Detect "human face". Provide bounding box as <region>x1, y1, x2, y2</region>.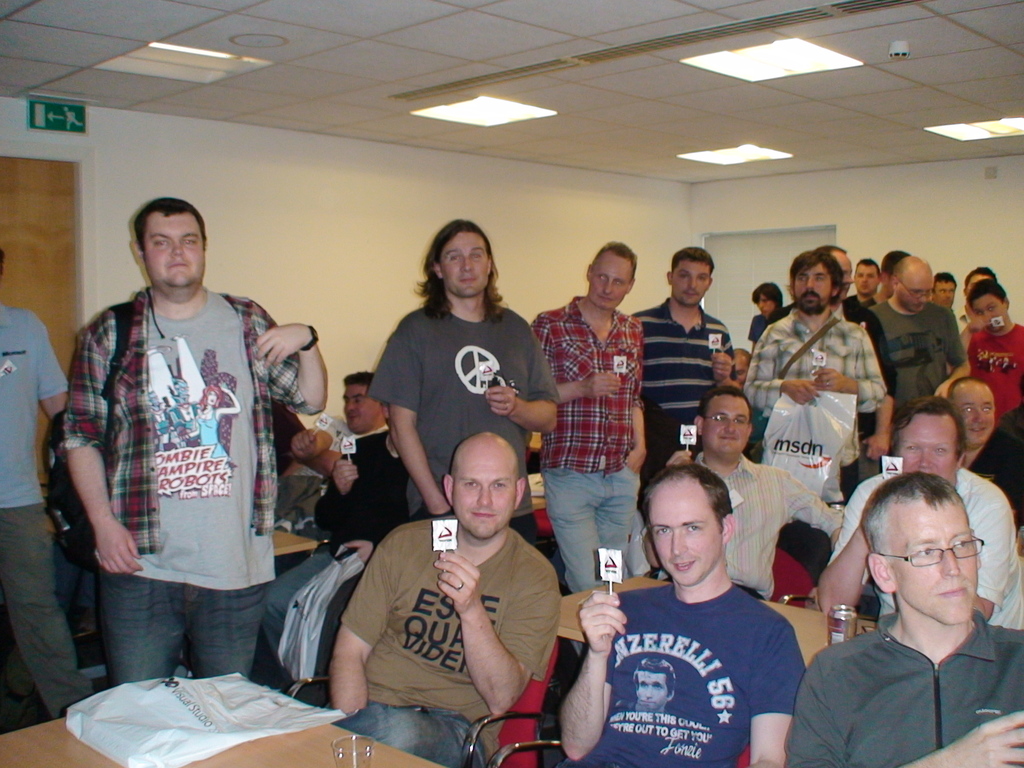
<region>956, 385, 996, 447</region>.
